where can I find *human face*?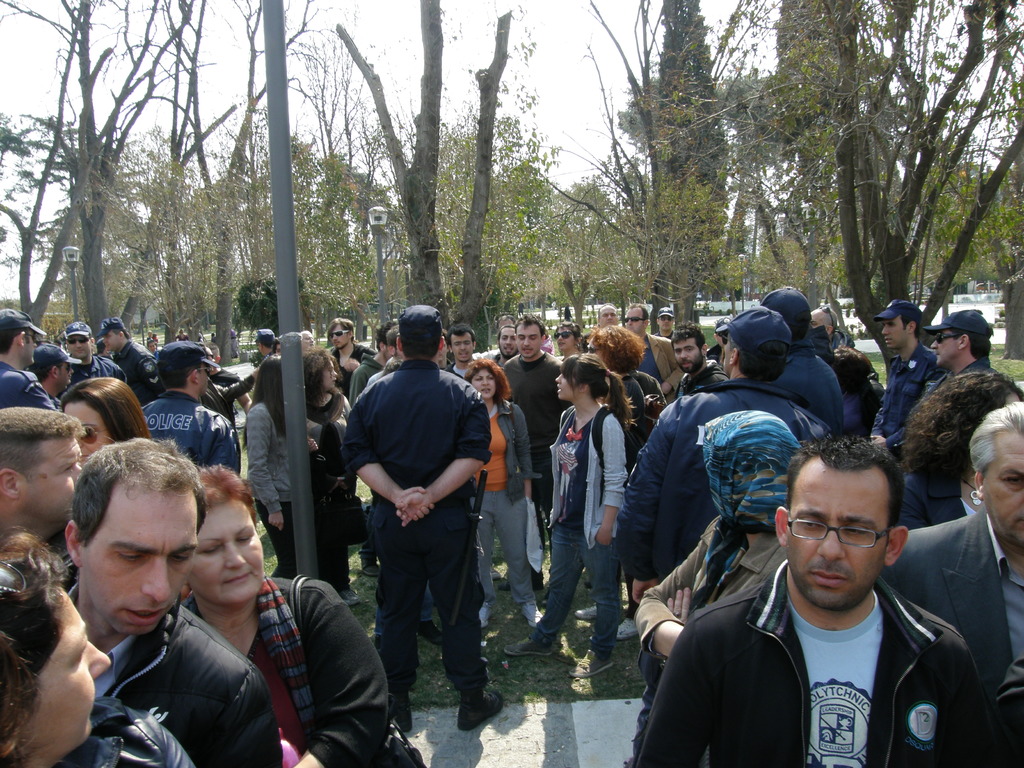
You can find it at pyautogui.locateOnScreen(68, 336, 92, 357).
